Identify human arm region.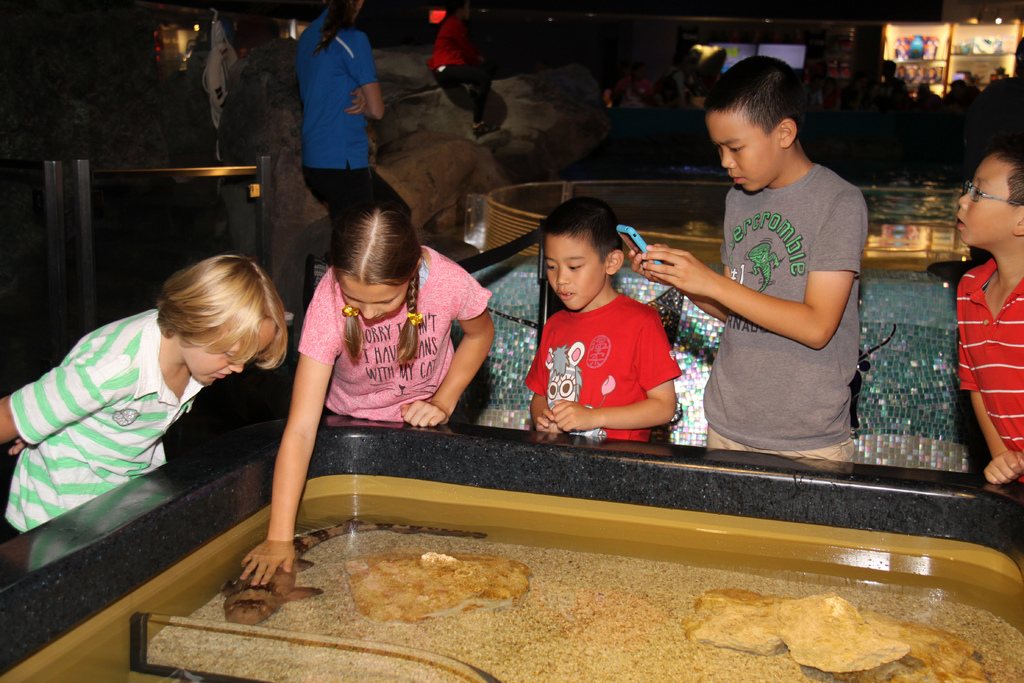
Region: [x1=239, y1=279, x2=341, y2=592].
